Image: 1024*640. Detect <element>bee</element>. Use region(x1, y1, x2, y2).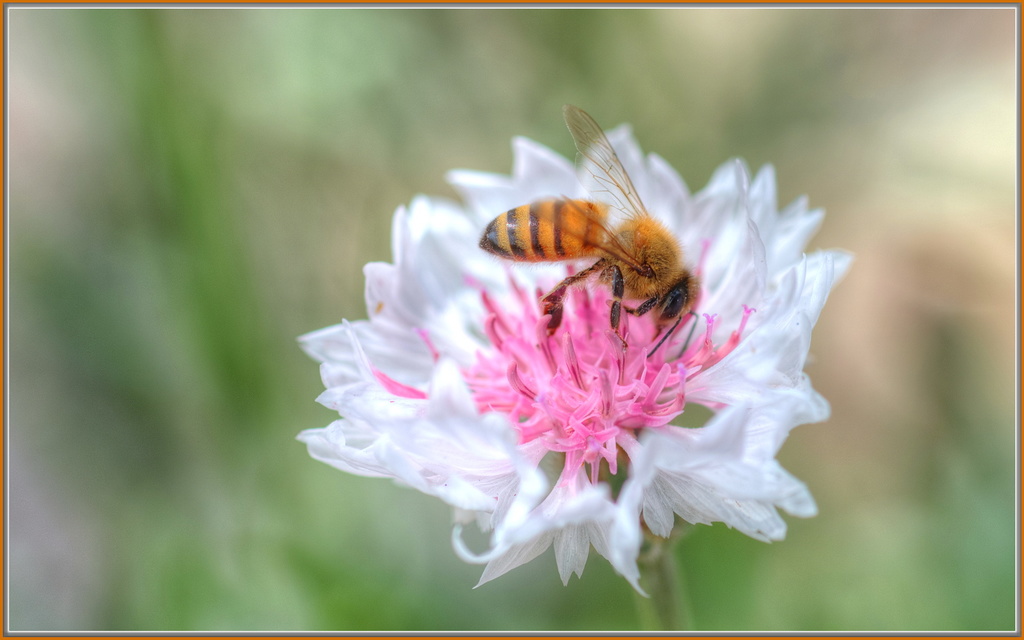
region(471, 108, 718, 365).
